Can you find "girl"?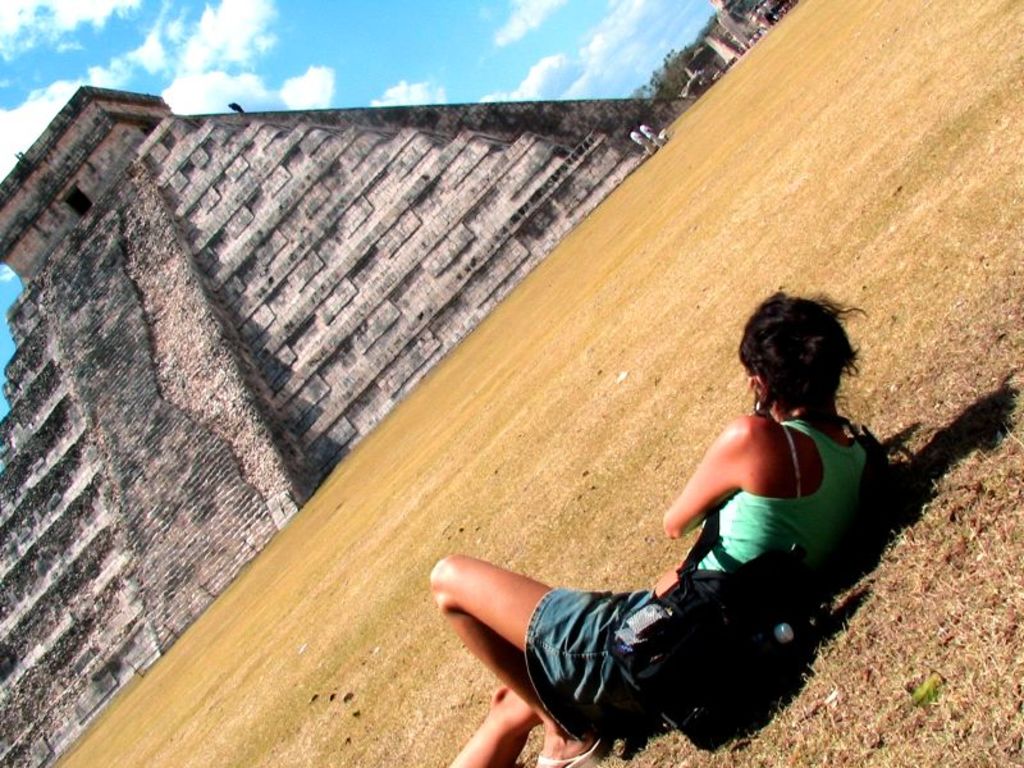
Yes, bounding box: <bbox>425, 292, 890, 767</bbox>.
